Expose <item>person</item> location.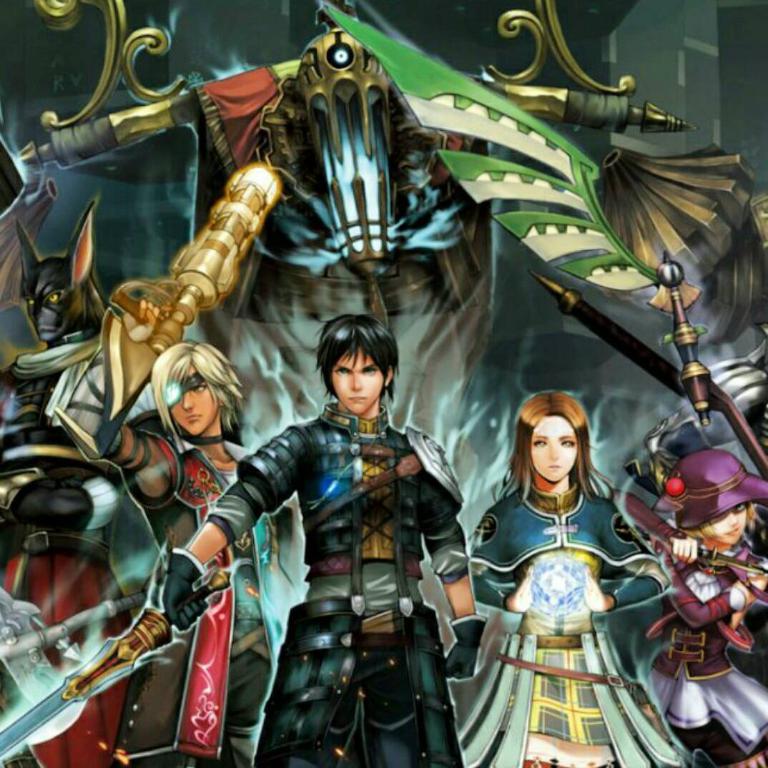
Exposed at 94/350/280/767.
